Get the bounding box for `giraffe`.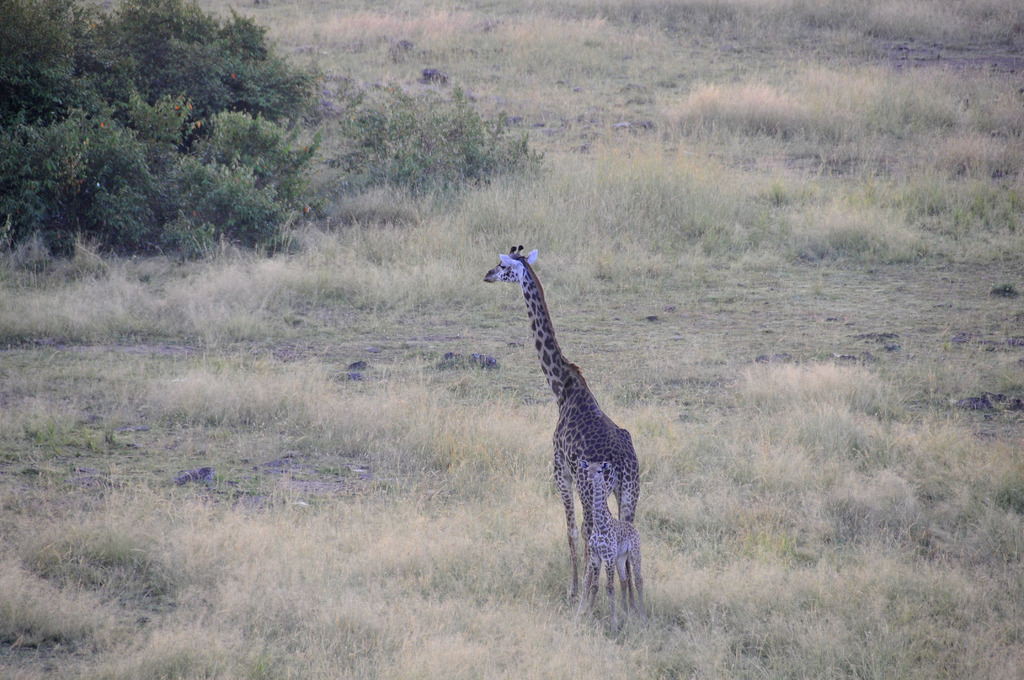
581, 461, 645, 613.
